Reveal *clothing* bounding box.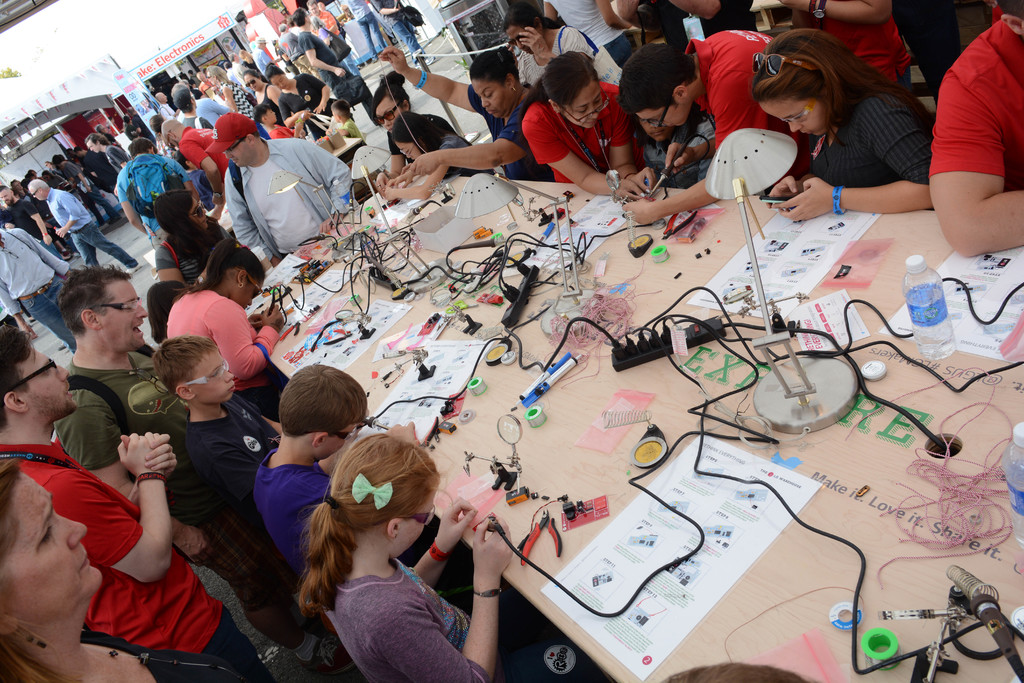
Revealed: x1=166, y1=279, x2=285, y2=418.
